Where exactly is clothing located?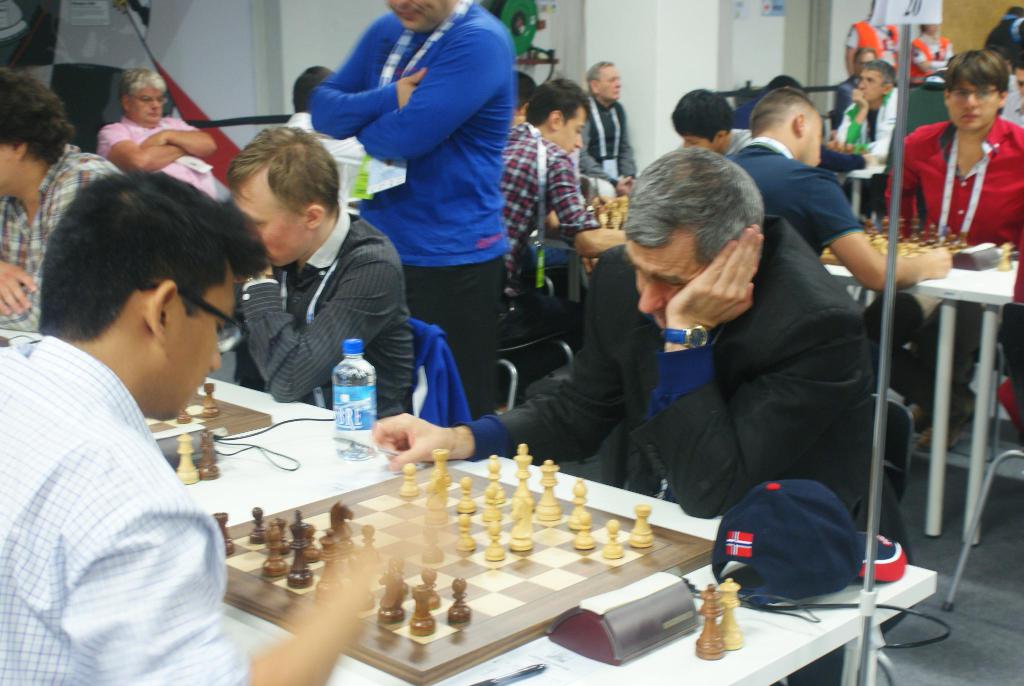
Its bounding box is <box>415,322,467,429</box>.
